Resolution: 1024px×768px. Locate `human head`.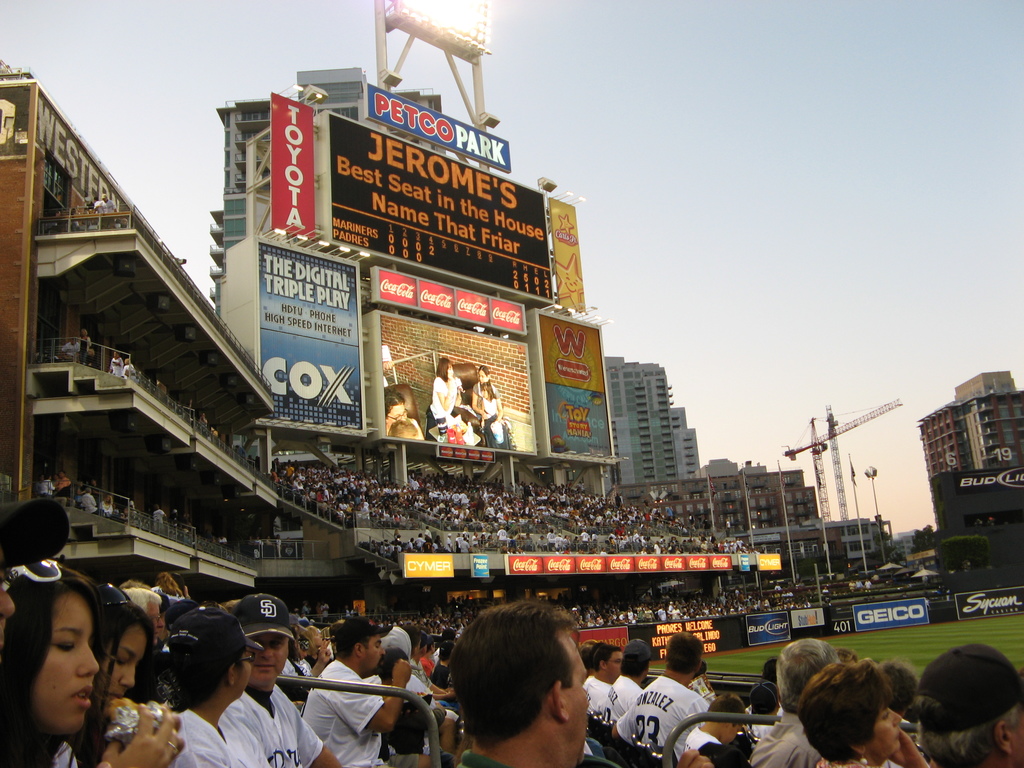
(385, 388, 410, 430).
